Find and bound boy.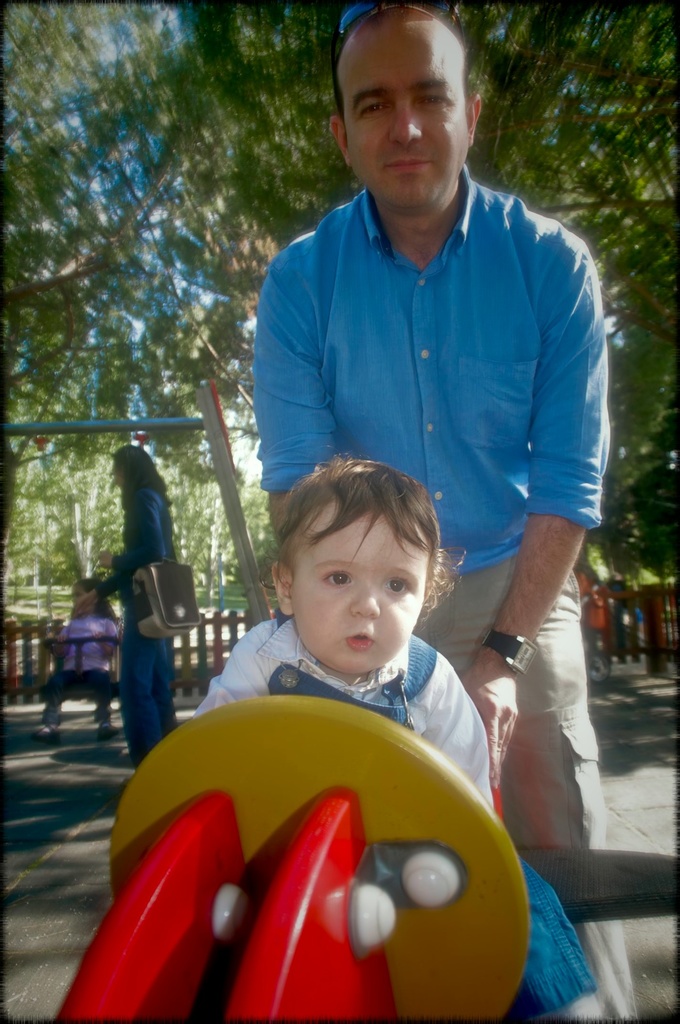
Bound: 184/456/603/1016.
